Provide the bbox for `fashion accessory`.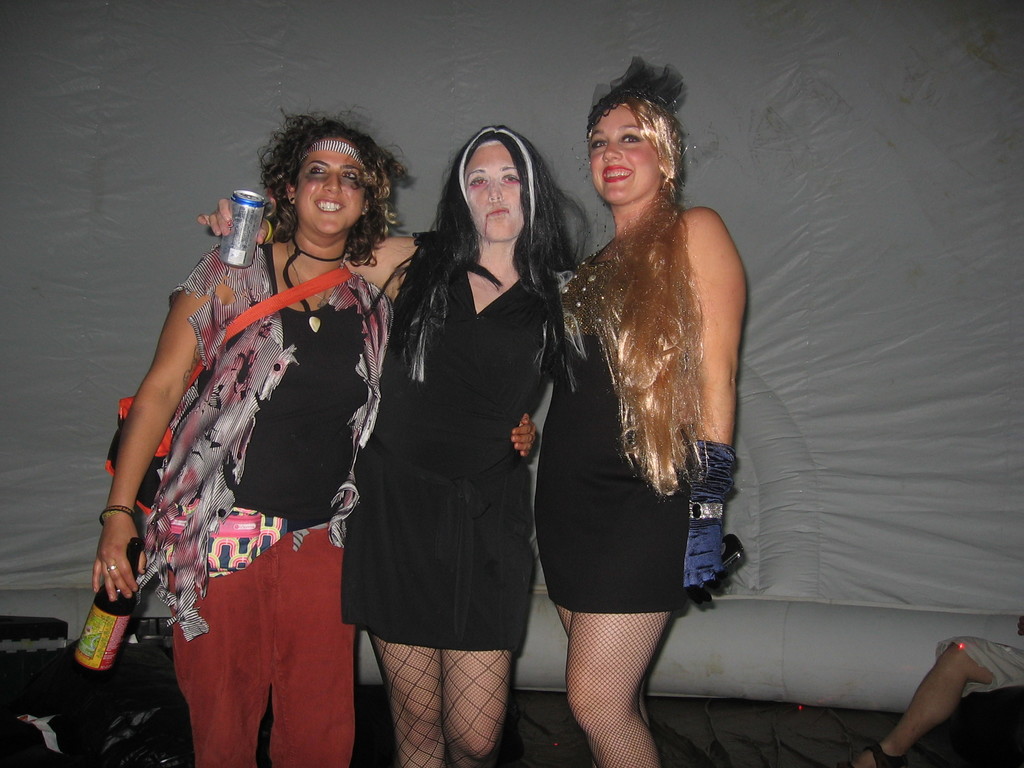
bbox(586, 54, 686, 134).
